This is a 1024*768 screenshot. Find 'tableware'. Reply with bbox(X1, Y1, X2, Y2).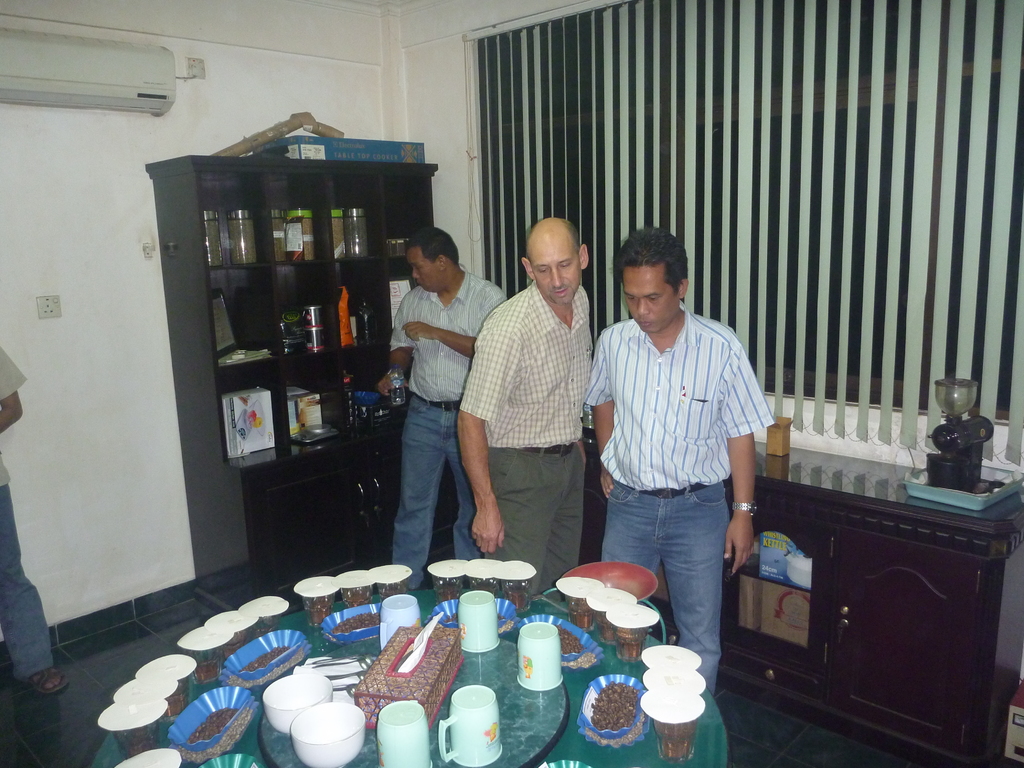
bbox(379, 699, 432, 767).
